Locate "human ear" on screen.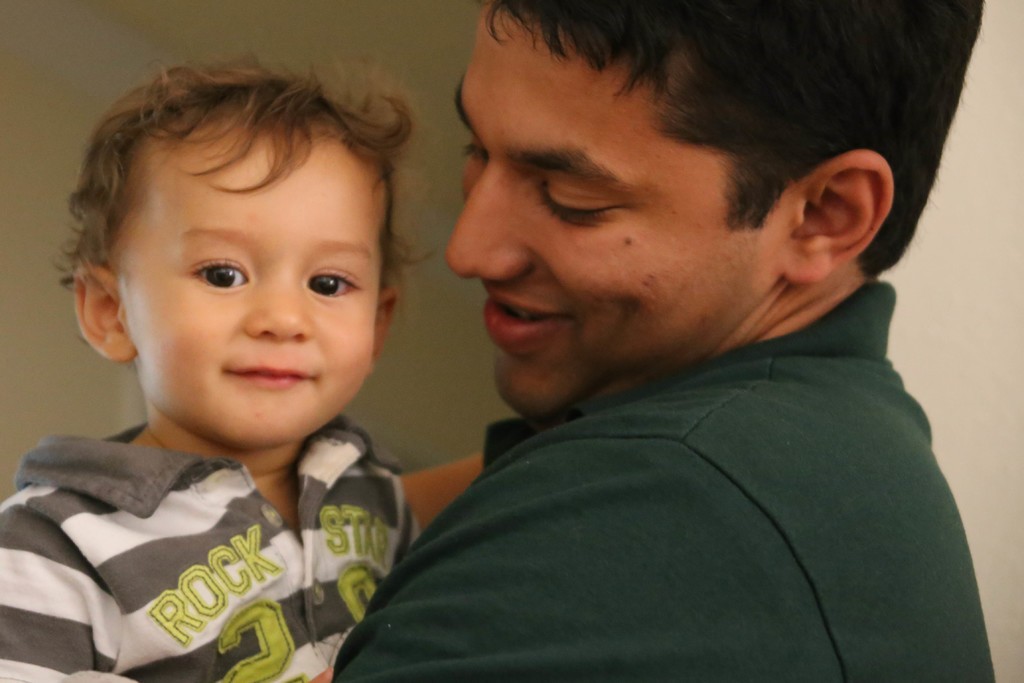
On screen at [x1=371, y1=292, x2=402, y2=373].
